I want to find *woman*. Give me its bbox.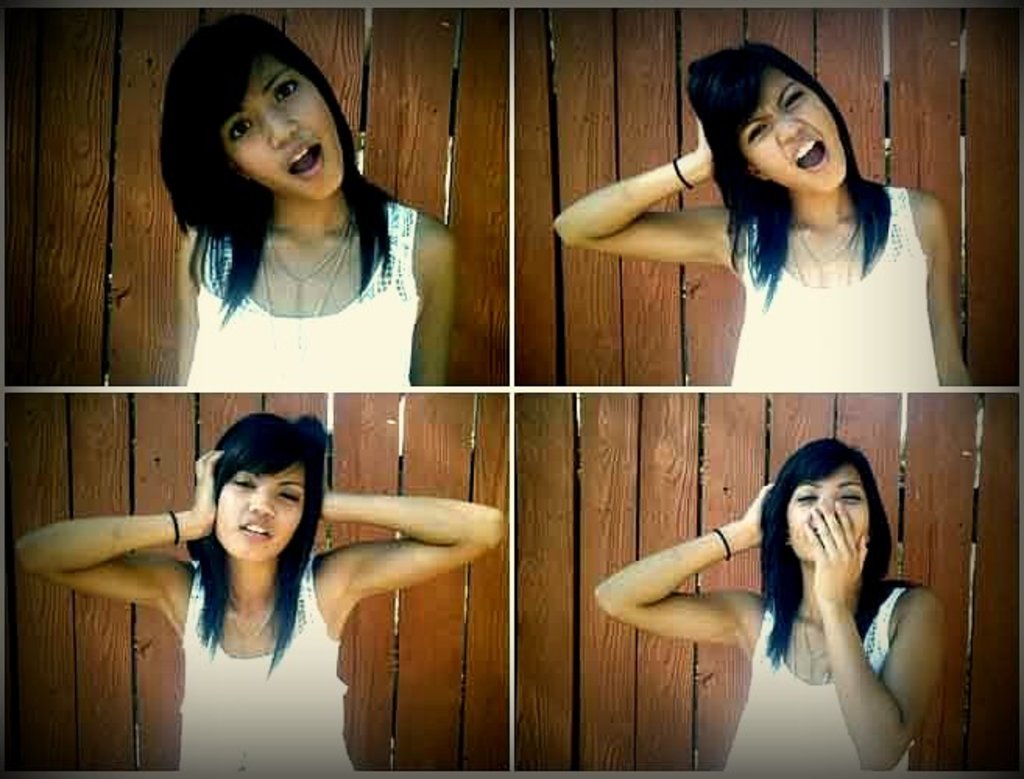
Rect(19, 411, 502, 774).
